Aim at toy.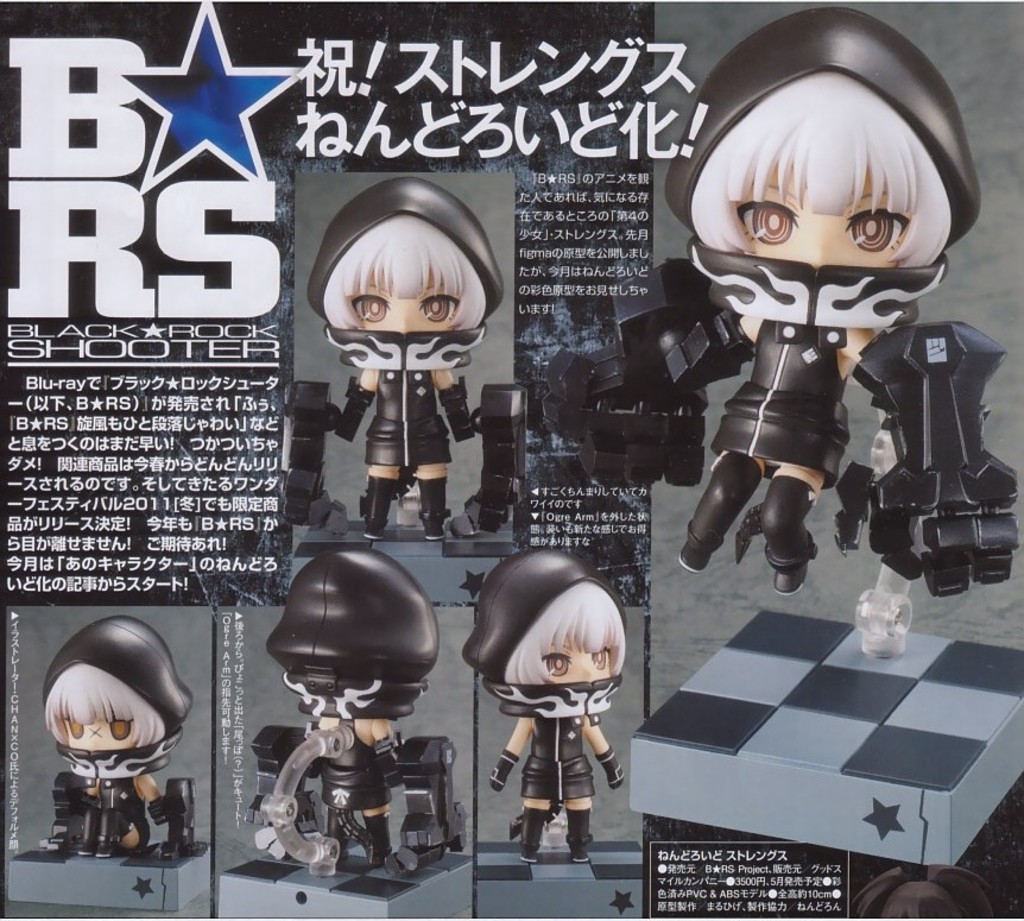
Aimed at (x1=247, y1=549, x2=468, y2=873).
